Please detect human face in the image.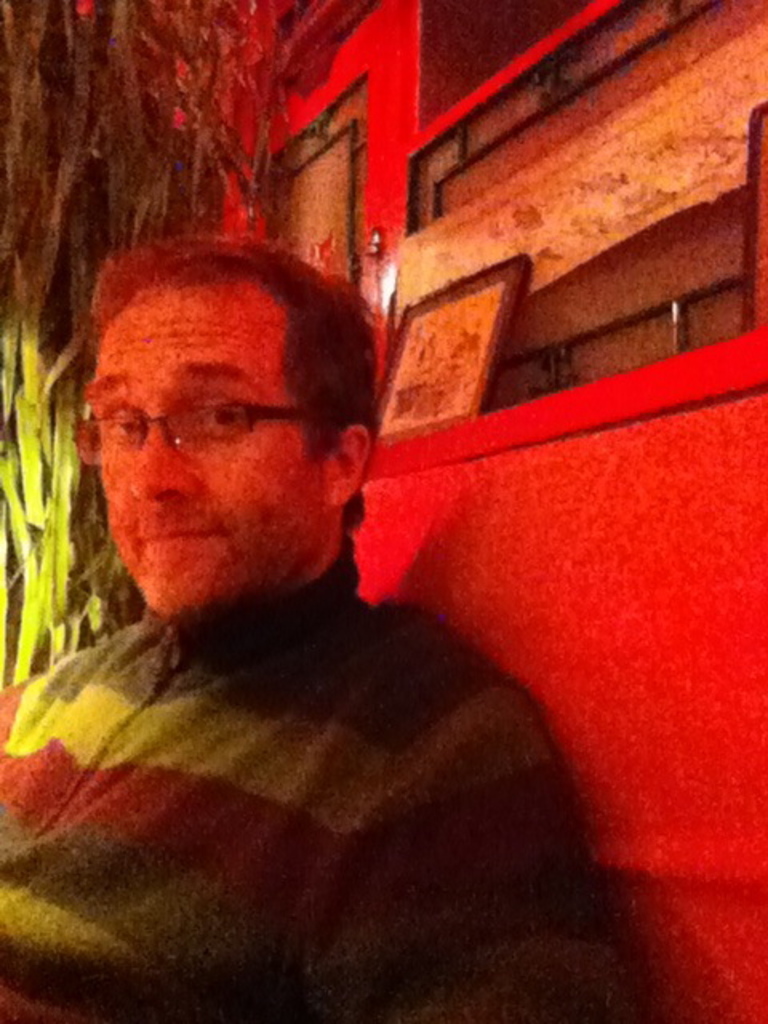
82 283 338 614.
